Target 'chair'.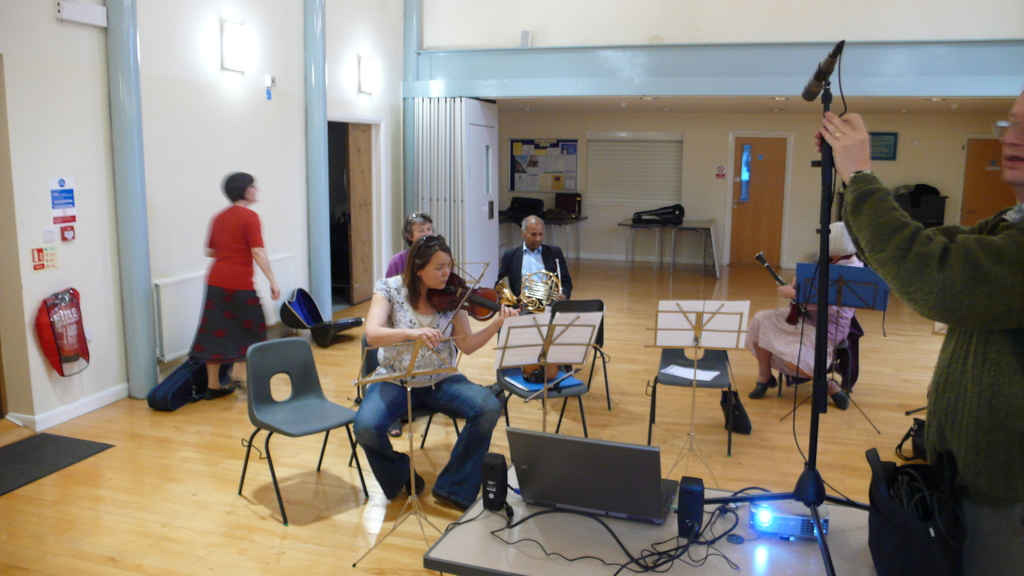
Target region: detection(538, 298, 614, 411).
